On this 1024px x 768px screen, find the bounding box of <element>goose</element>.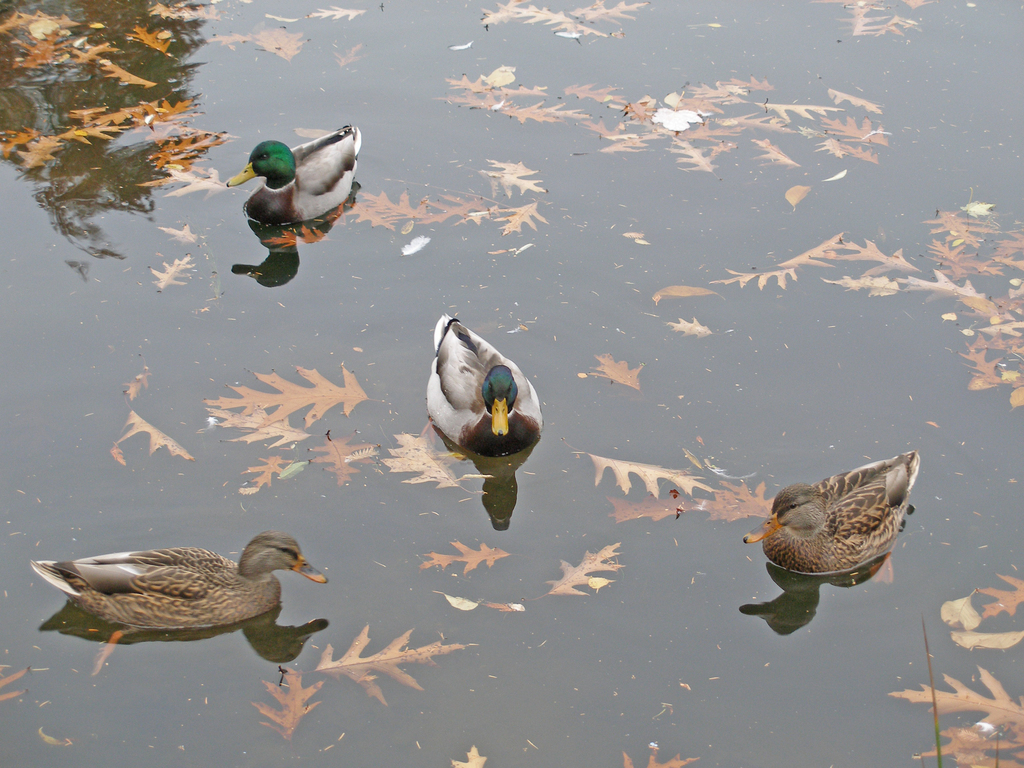
Bounding box: {"left": 226, "top": 119, "right": 361, "bottom": 226}.
